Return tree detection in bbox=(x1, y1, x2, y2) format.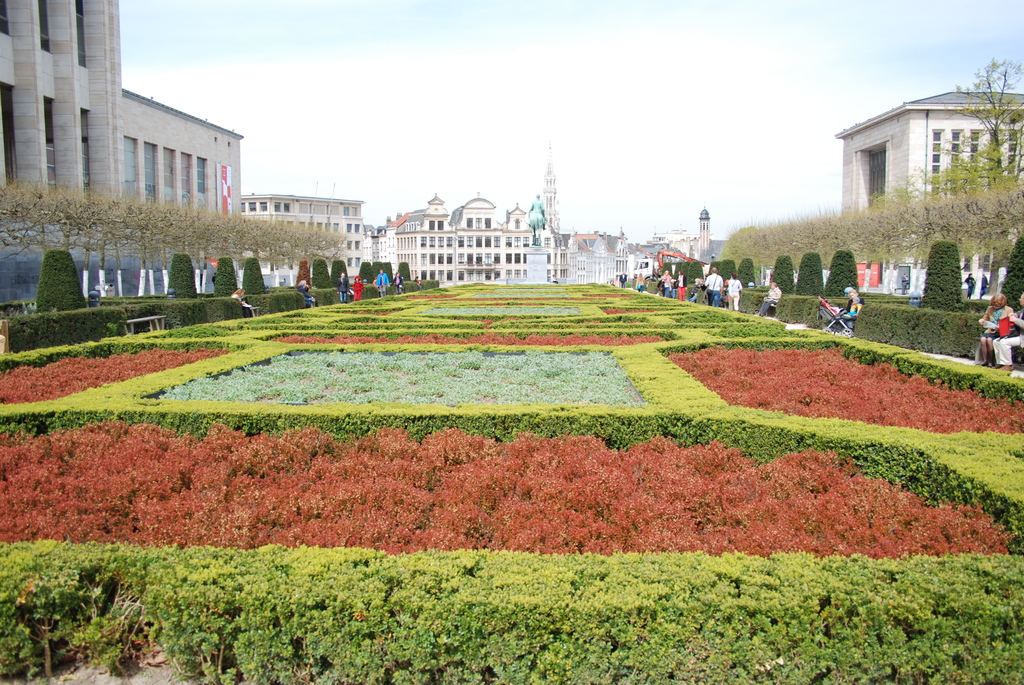
bbox=(829, 253, 860, 300).
